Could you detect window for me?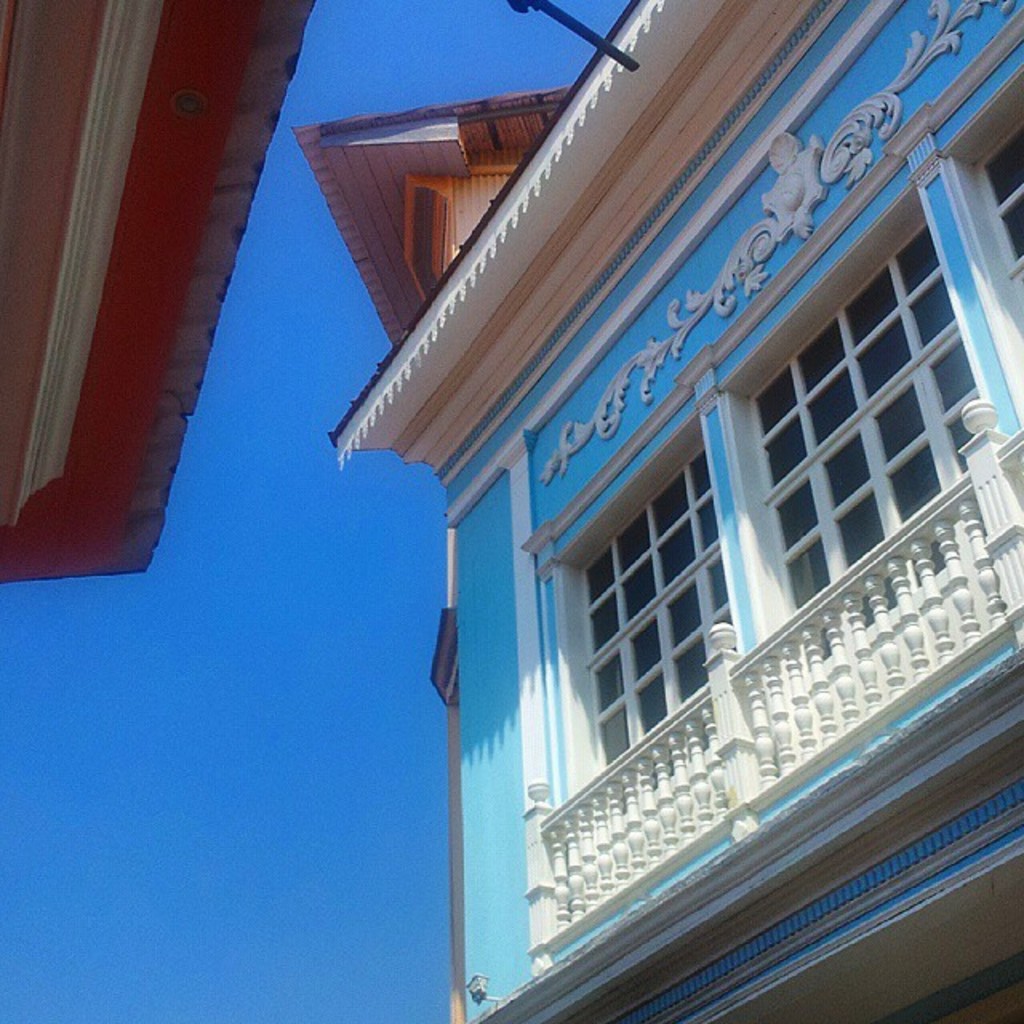
Detection result: [x1=578, y1=438, x2=744, y2=787].
